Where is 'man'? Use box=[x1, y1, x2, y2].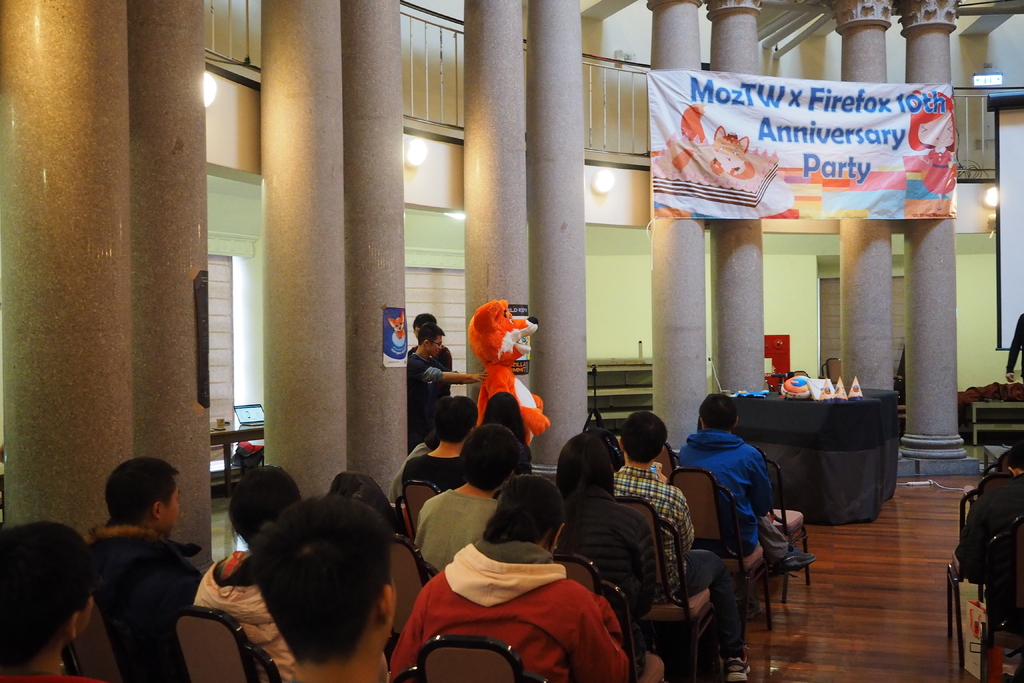
box=[675, 394, 813, 620].
